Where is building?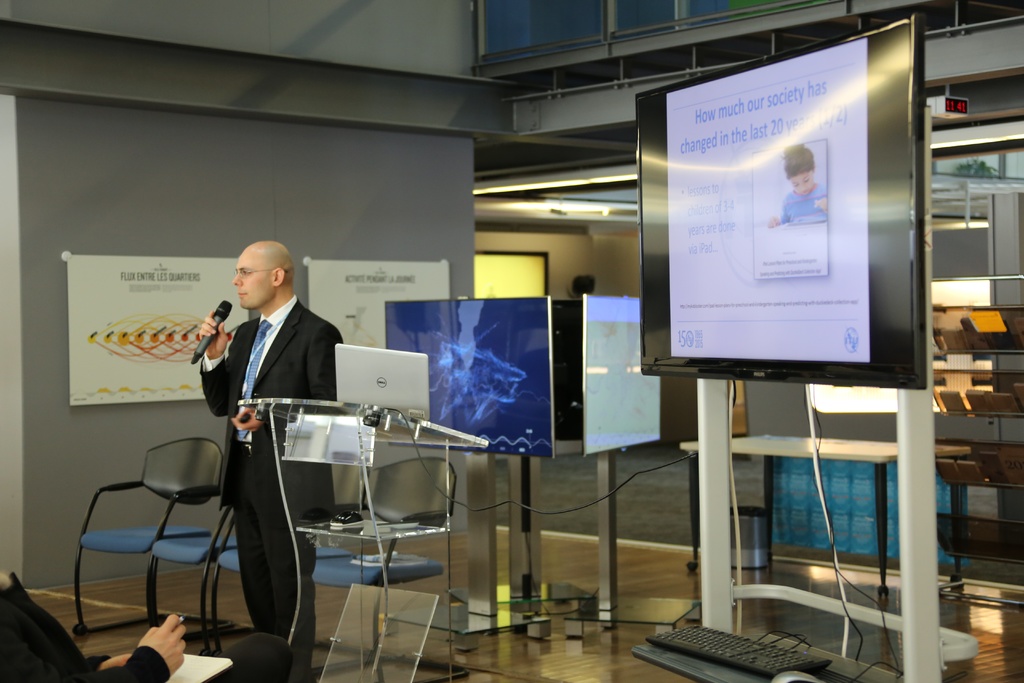
detection(0, 0, 1023, 682).
